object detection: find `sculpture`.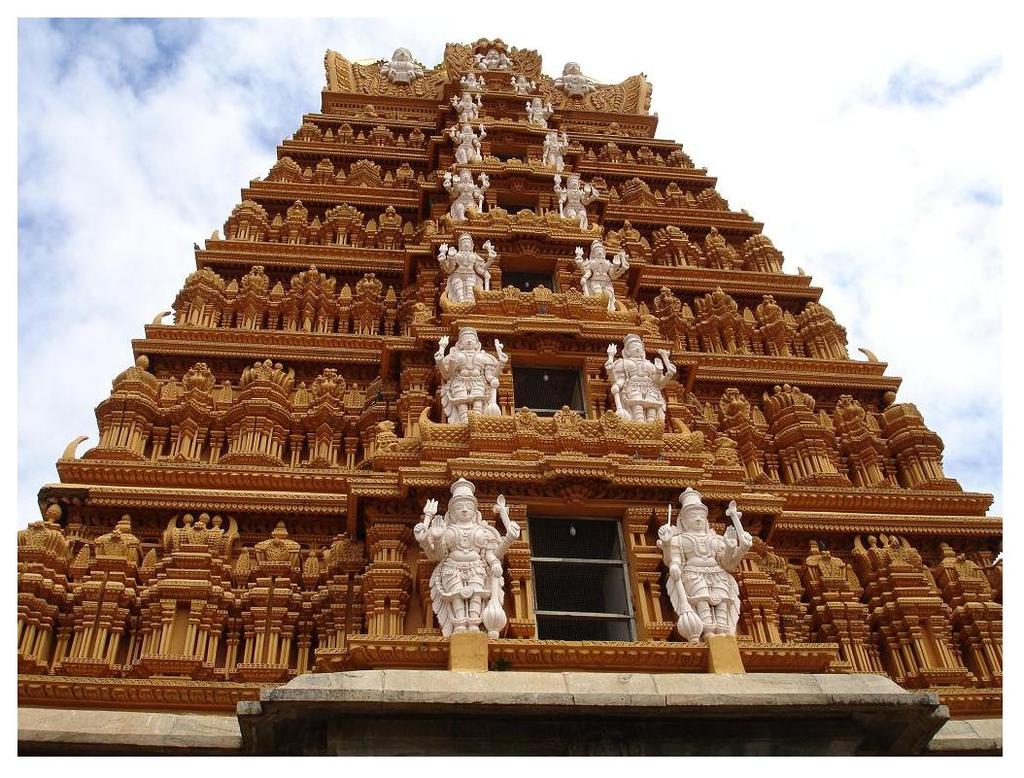
<bbox>378, 40, 428, 86</bbox>.
